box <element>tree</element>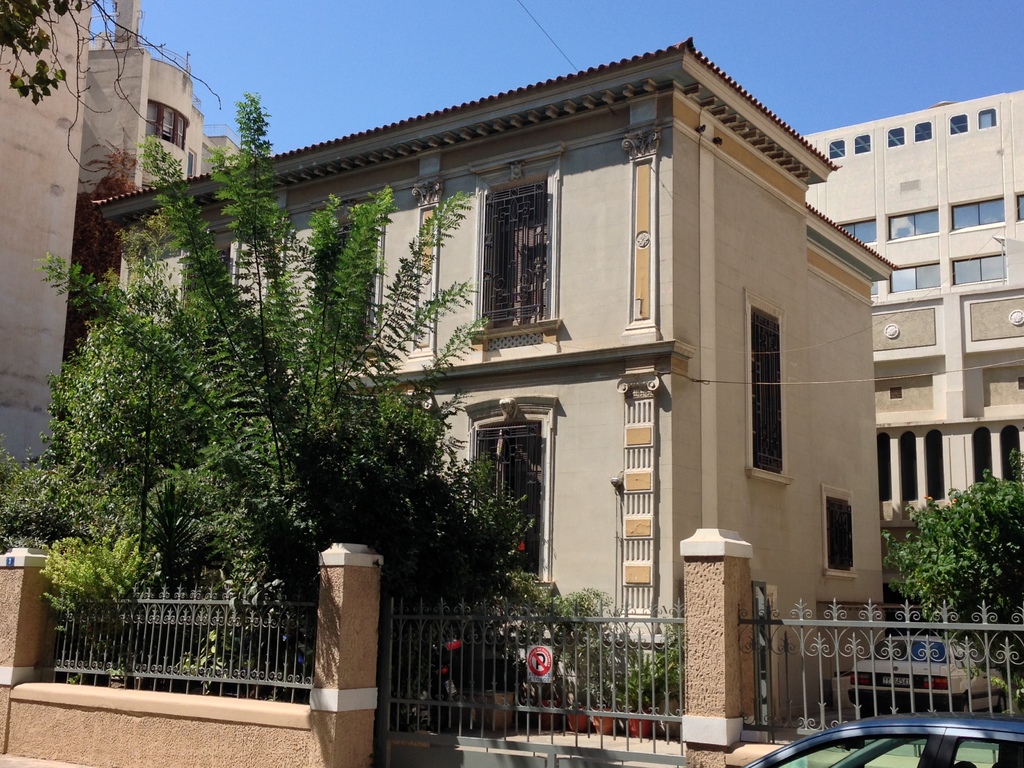
<box>120,463,236,646</box>
